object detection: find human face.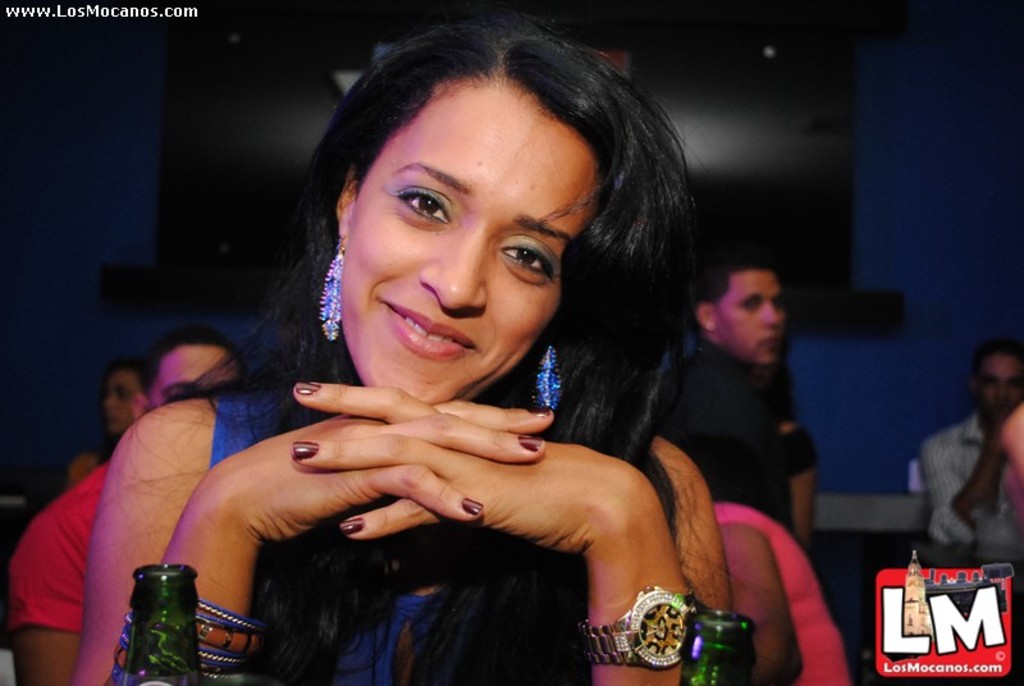
146/348/237/407.
